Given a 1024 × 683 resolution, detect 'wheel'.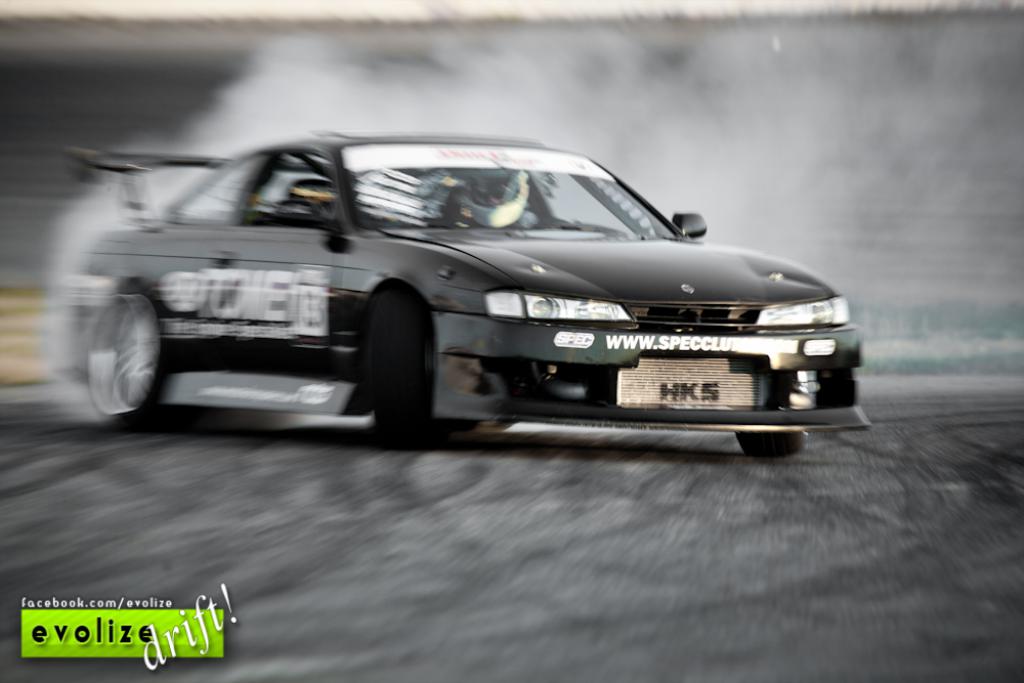
737 430 807 458.
